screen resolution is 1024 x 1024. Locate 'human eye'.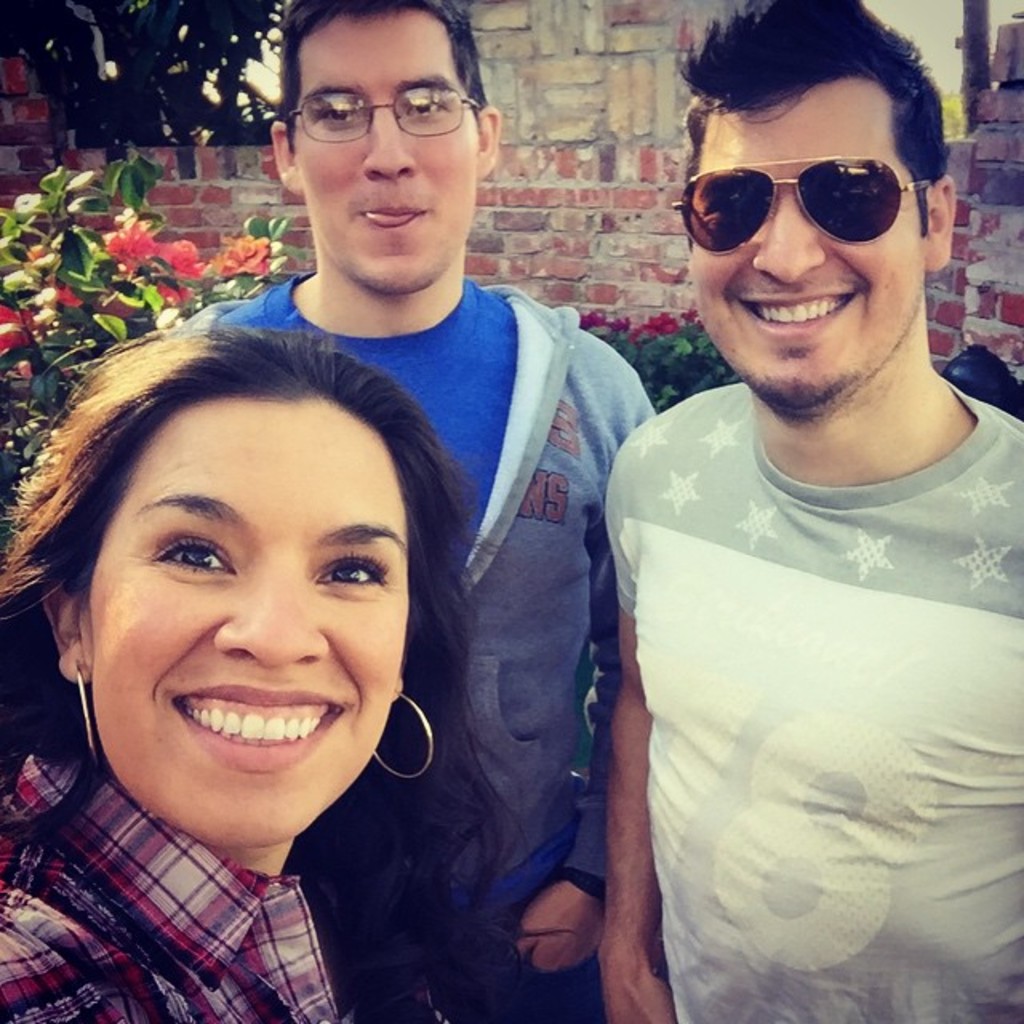
Rect(146, 531, 235, 578).
